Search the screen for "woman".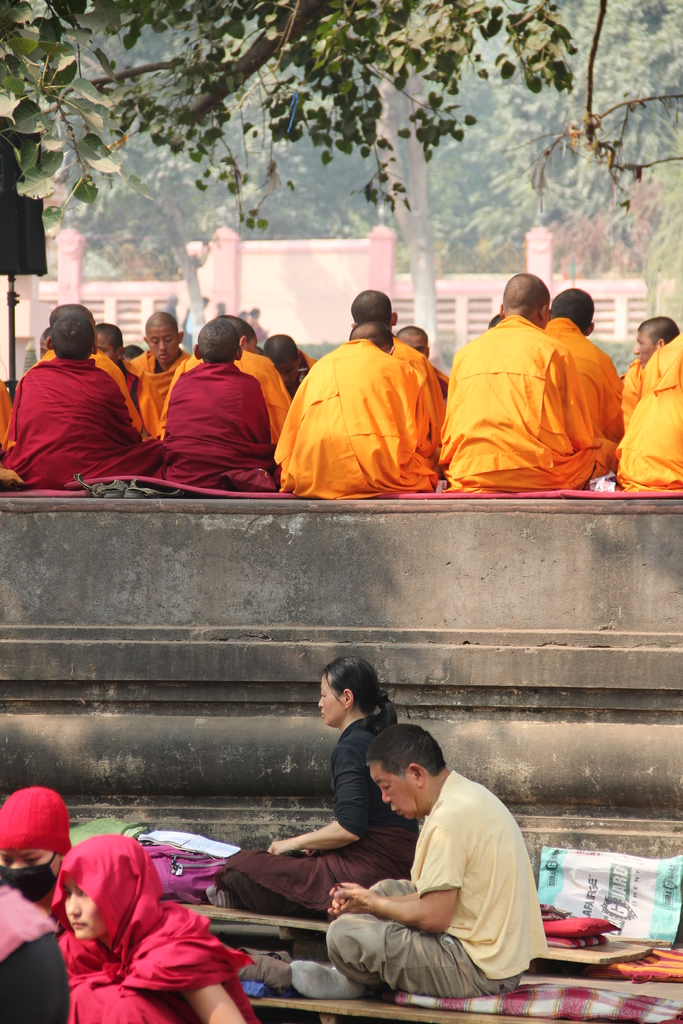
Found at bbox=[47, 838, 252, 1023].
